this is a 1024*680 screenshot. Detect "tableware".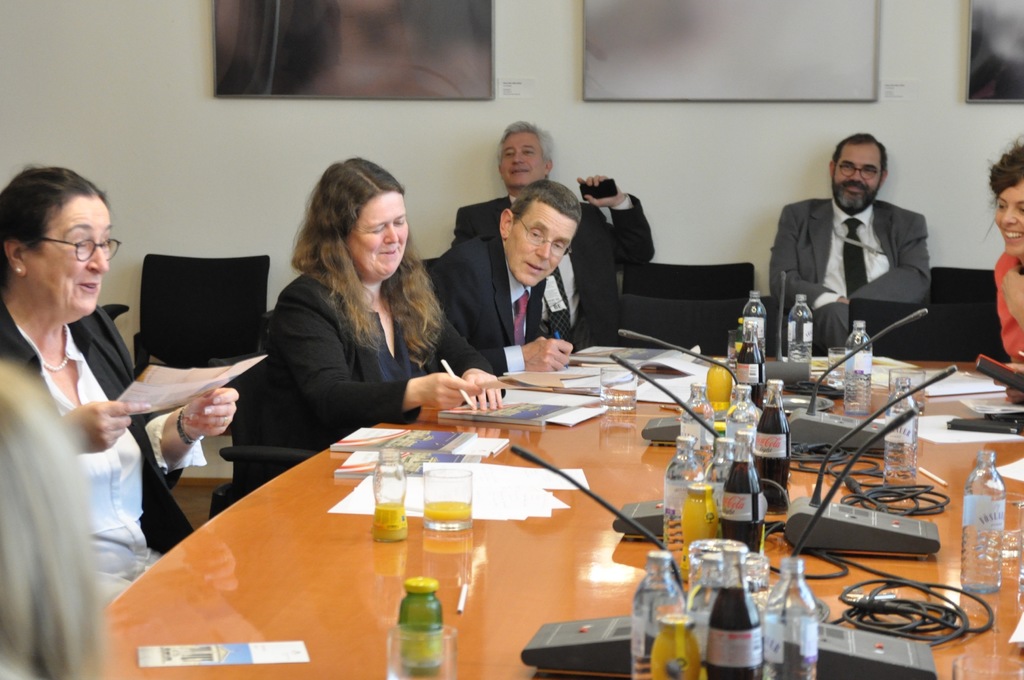
BBox(1000, 529, 1018, 575).
